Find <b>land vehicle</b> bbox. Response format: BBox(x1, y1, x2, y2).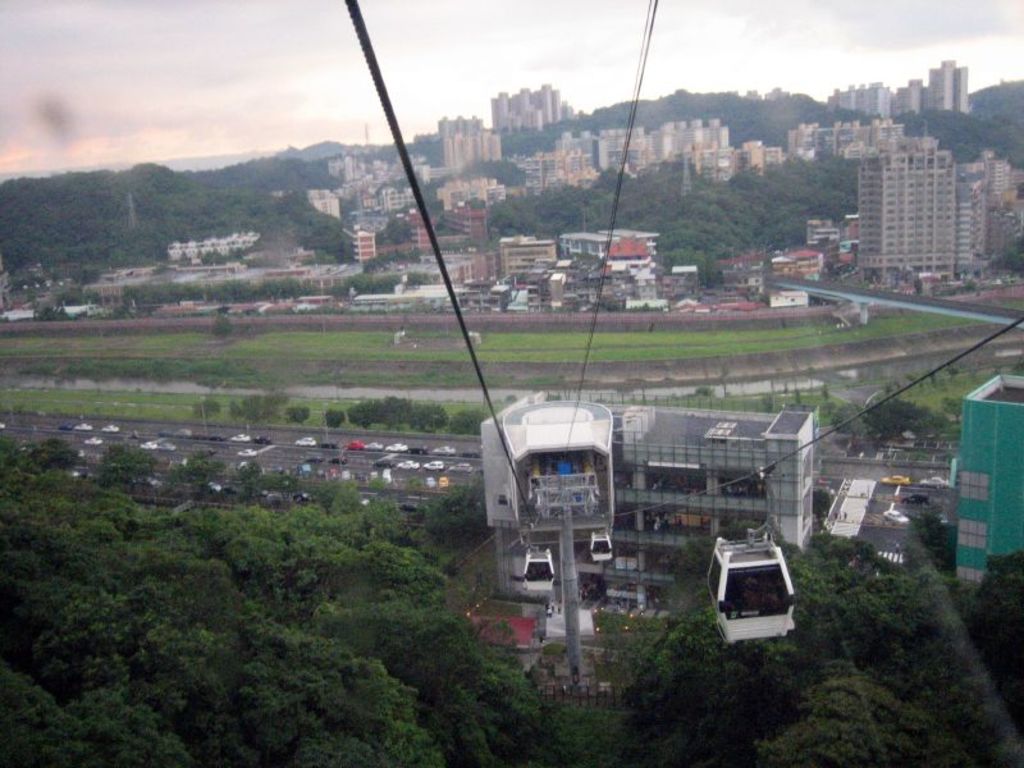
BBox(882, 509, 908, 527).
